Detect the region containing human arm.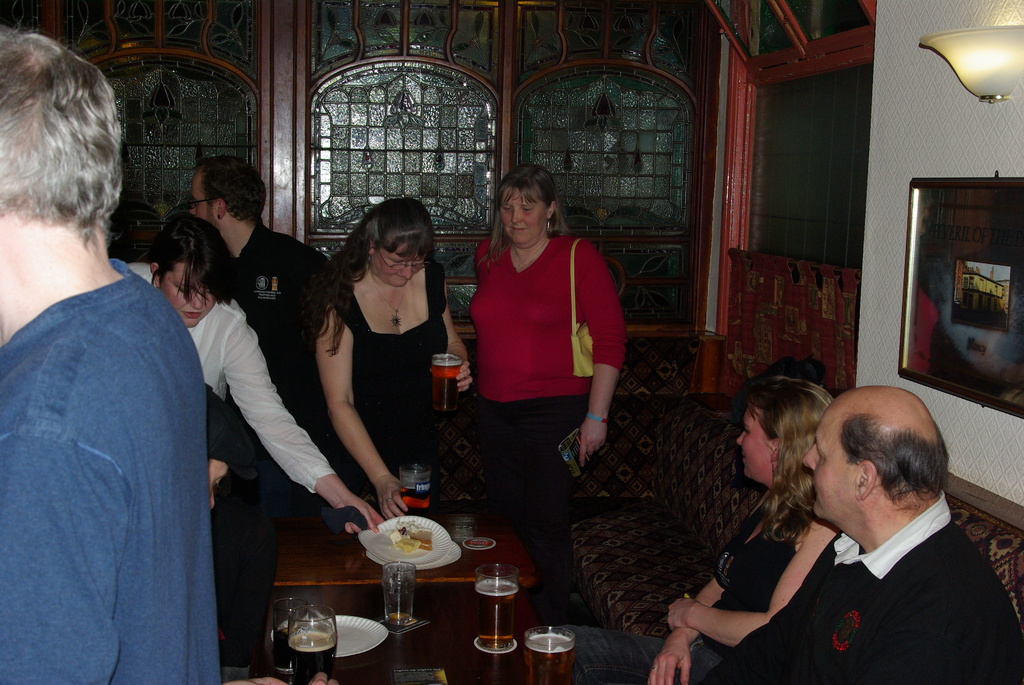
bbox=[0, 431, 128, 684].
